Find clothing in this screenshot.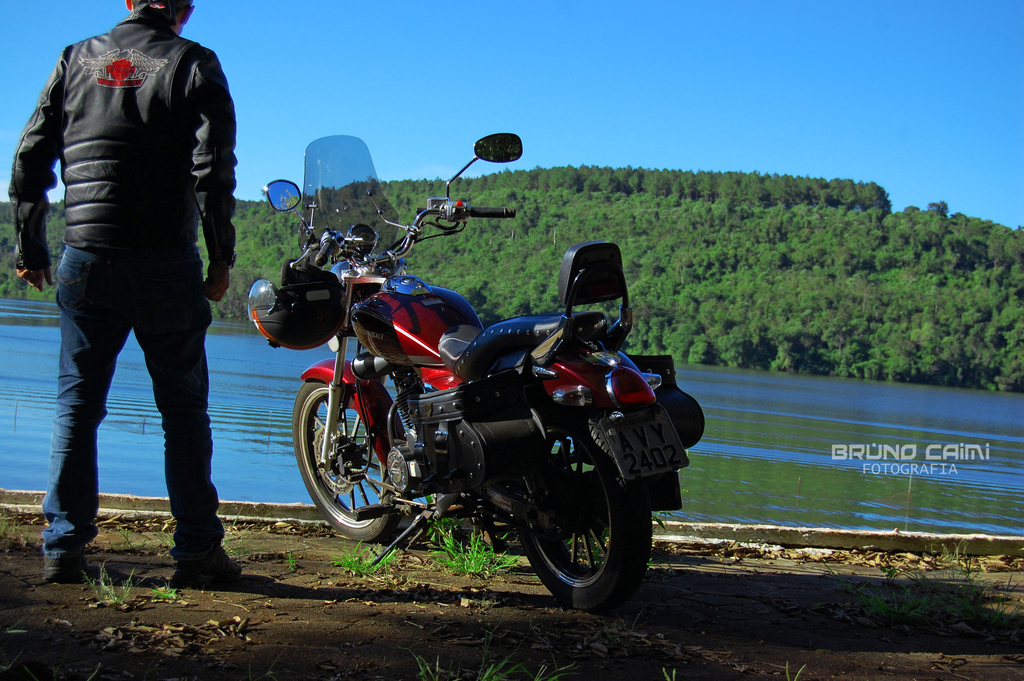
The bounding box for clothing is left=7, top=0, right=235, bottom=568.
